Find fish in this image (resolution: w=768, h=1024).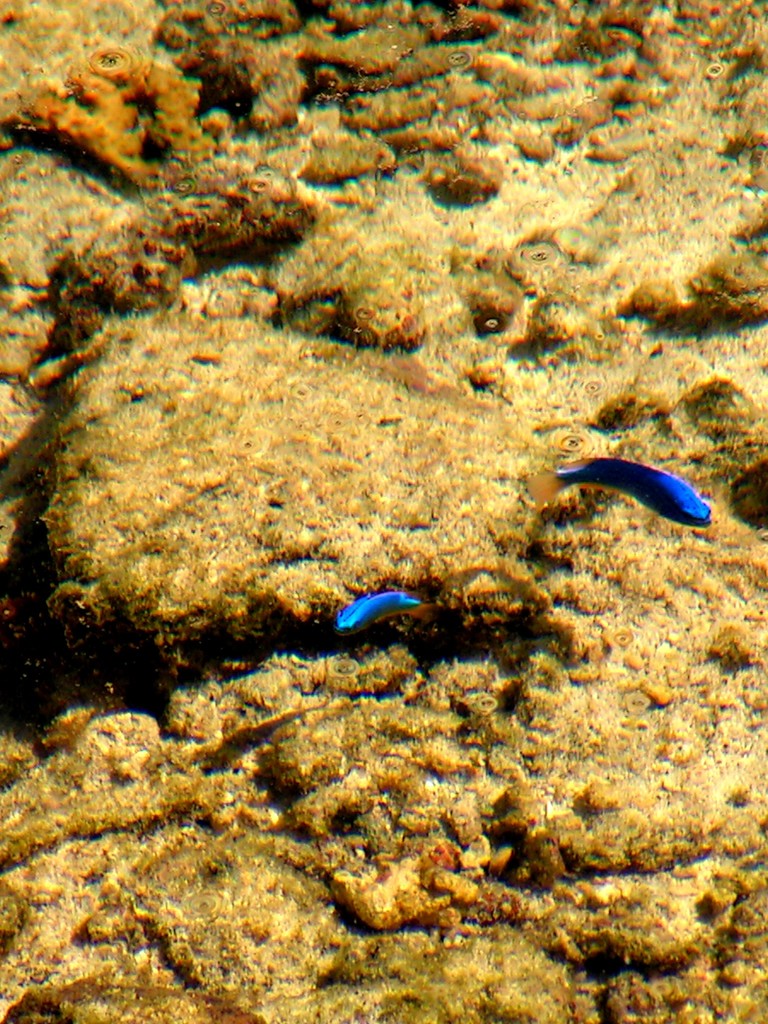
335/591/431/635.
